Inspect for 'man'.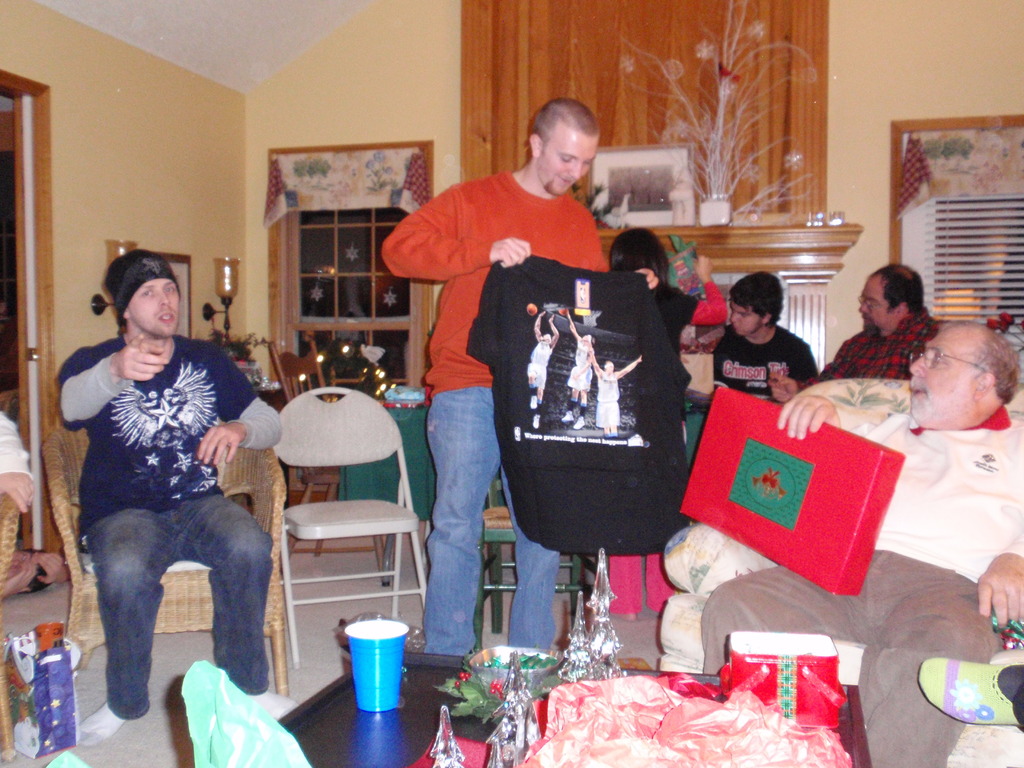
Inspection: rect(376, 97, 655, 653).
